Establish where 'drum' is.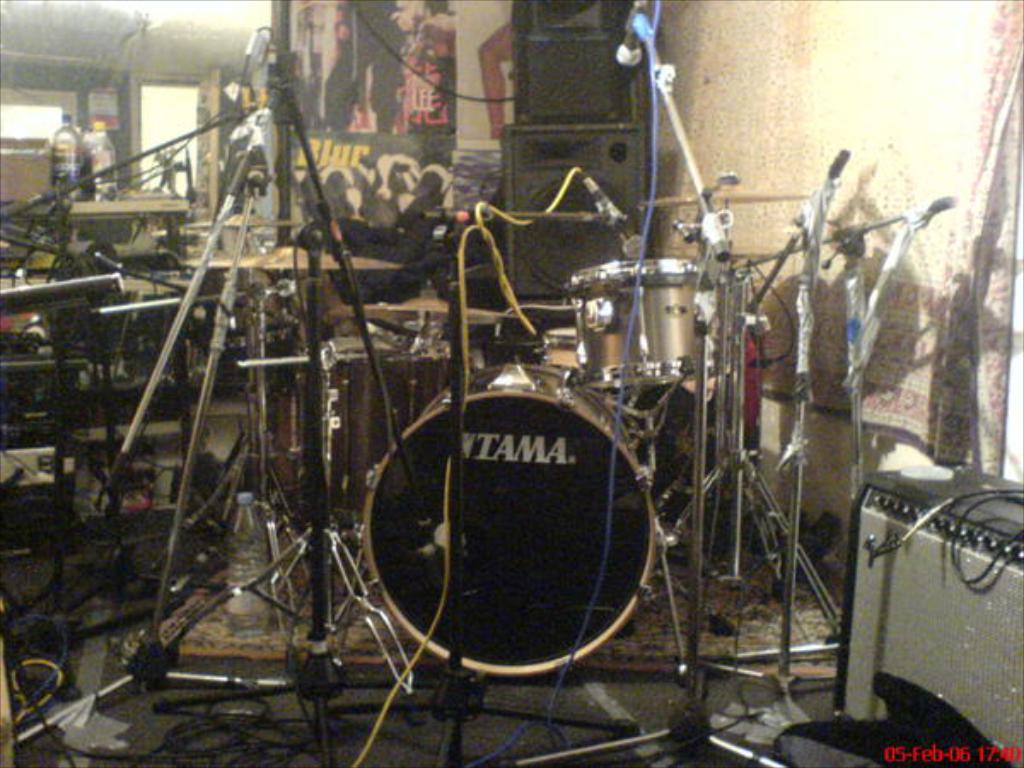
Established at box(360, 364, 659, 678).
